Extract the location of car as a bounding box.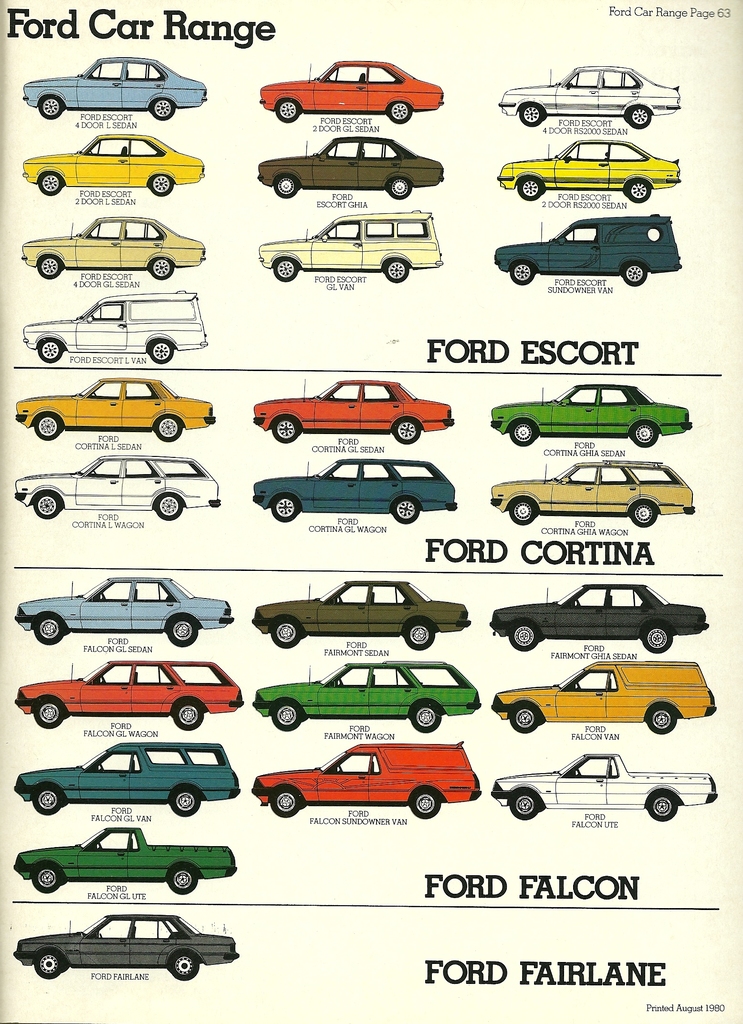
locate(14, 376, 217, 443).
